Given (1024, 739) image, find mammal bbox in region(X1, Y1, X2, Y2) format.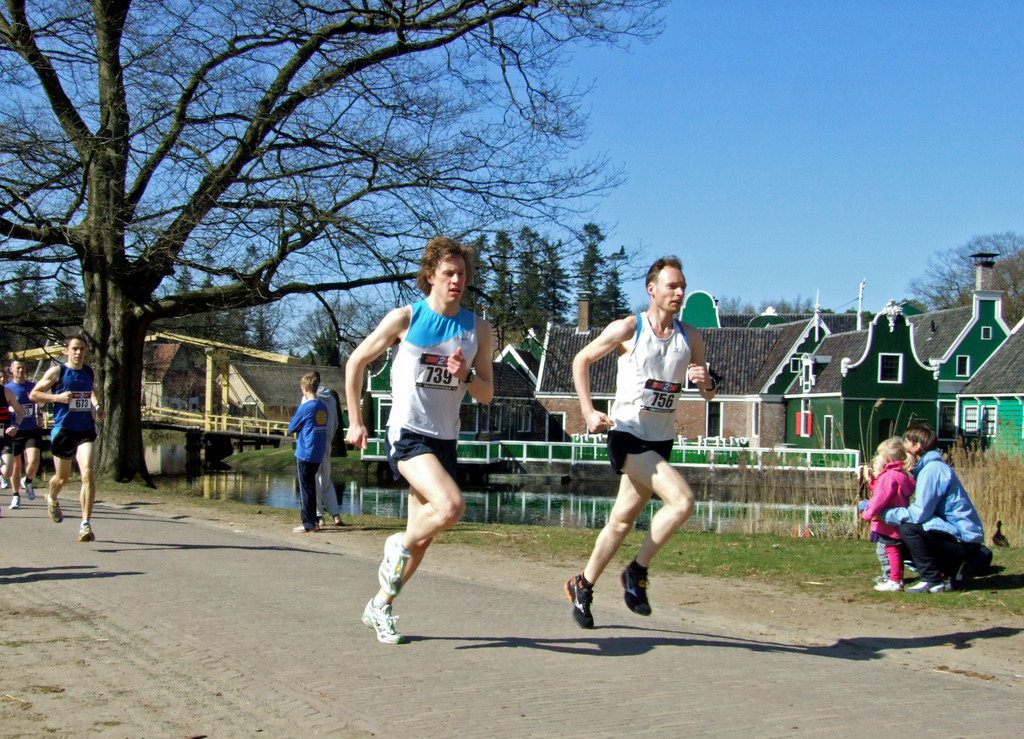
region(6, 359, 33, 505).
